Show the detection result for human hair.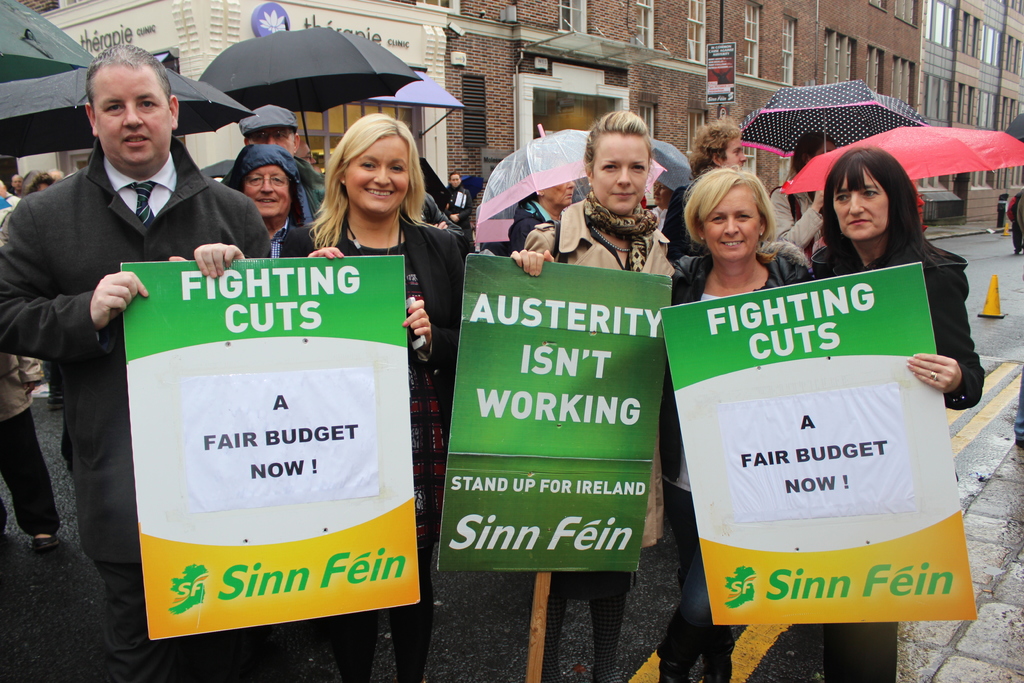
select_region(84, 41, 172, 124).
